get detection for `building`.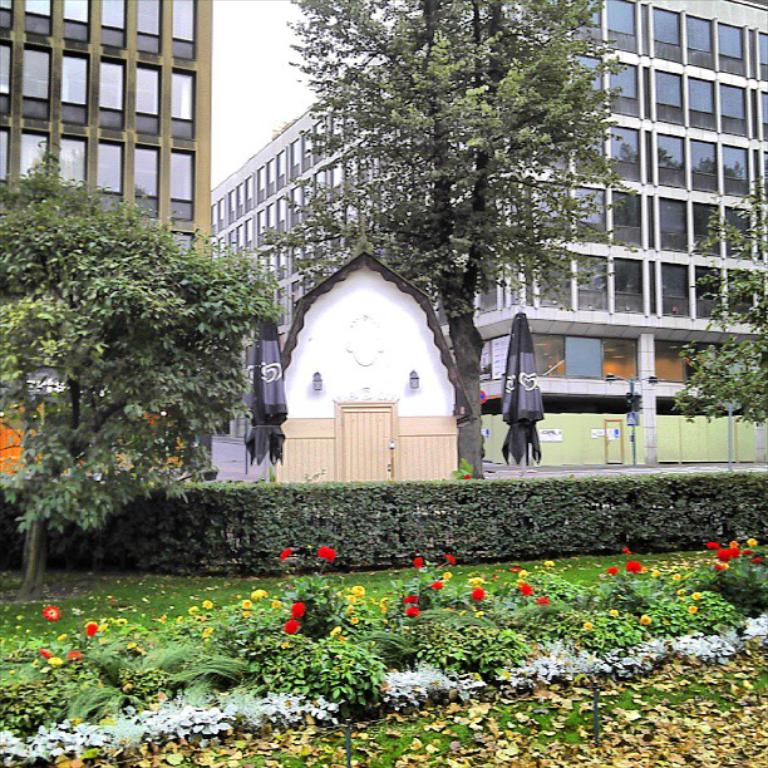
Detection: [0,0,206,394].
